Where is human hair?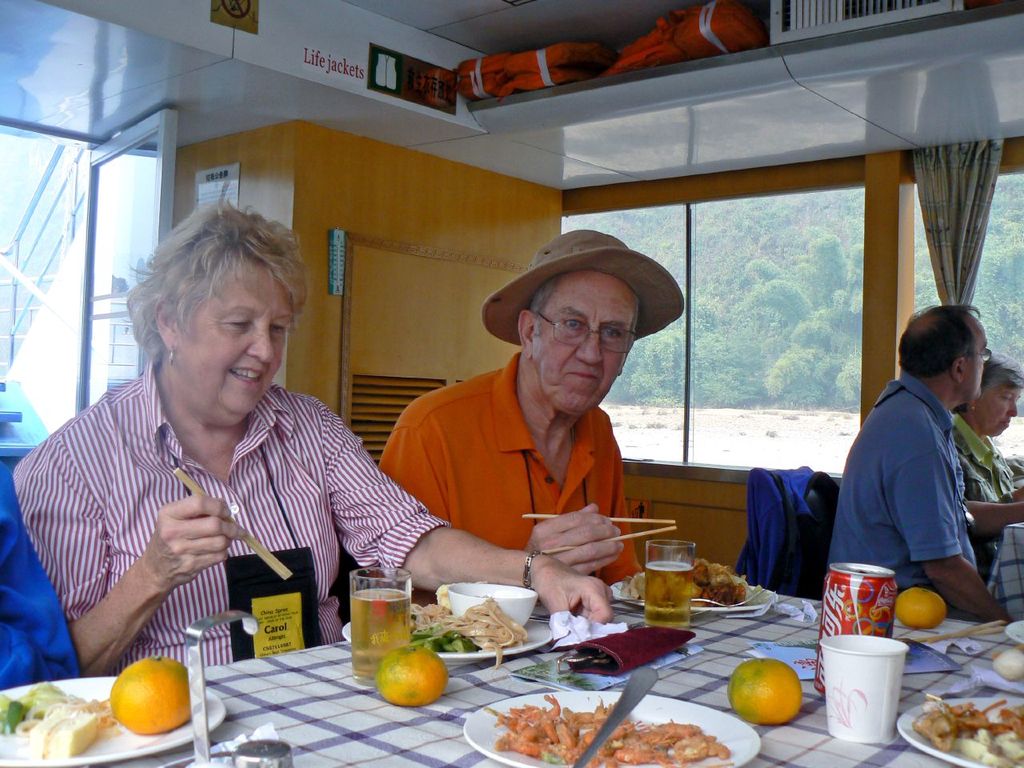
BBox(526, 278, 641, 346).
